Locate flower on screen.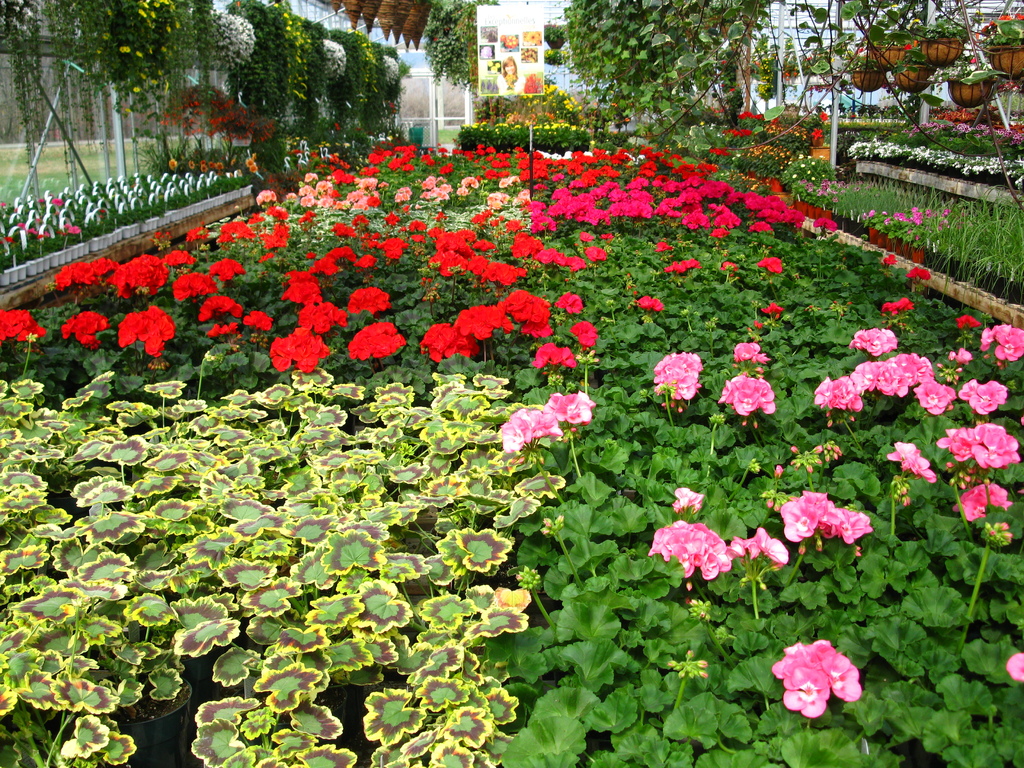
On screen at {"x1": 883, "y1": 252, "x2": 898, "y2": 268}.
